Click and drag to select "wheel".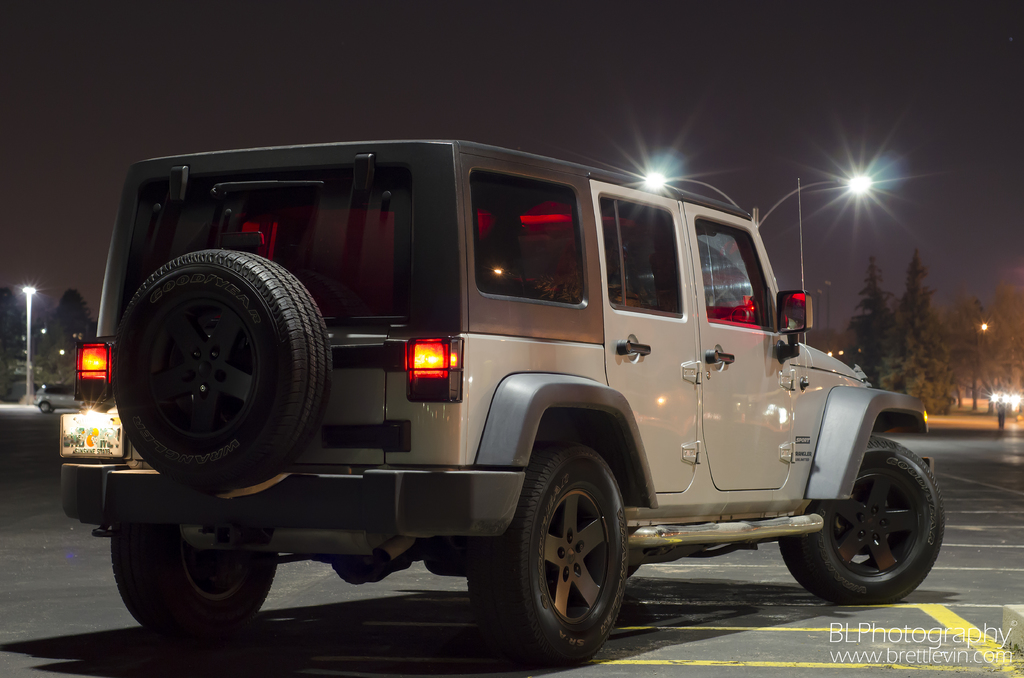
Selection: (left=39, top=403, right=51, bottom=413).
